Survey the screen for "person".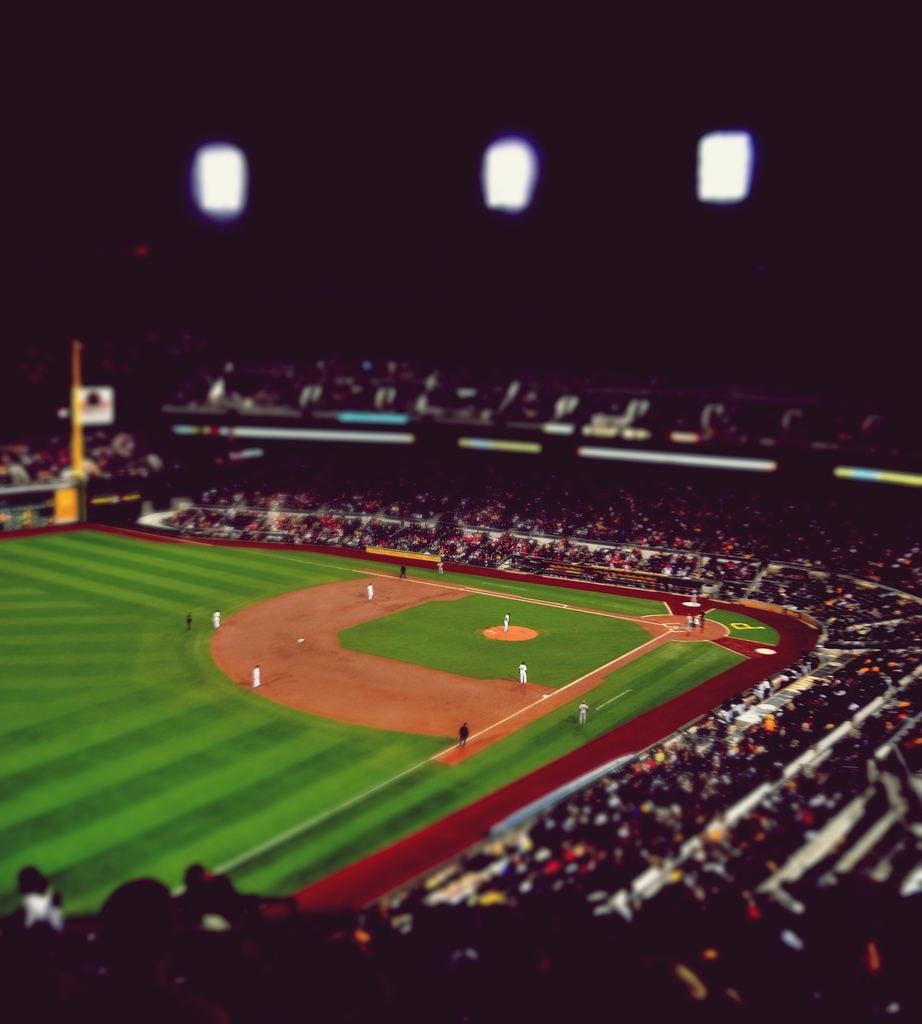
Survey found: <bbox>699, 609, 706, 628</bbox>.
